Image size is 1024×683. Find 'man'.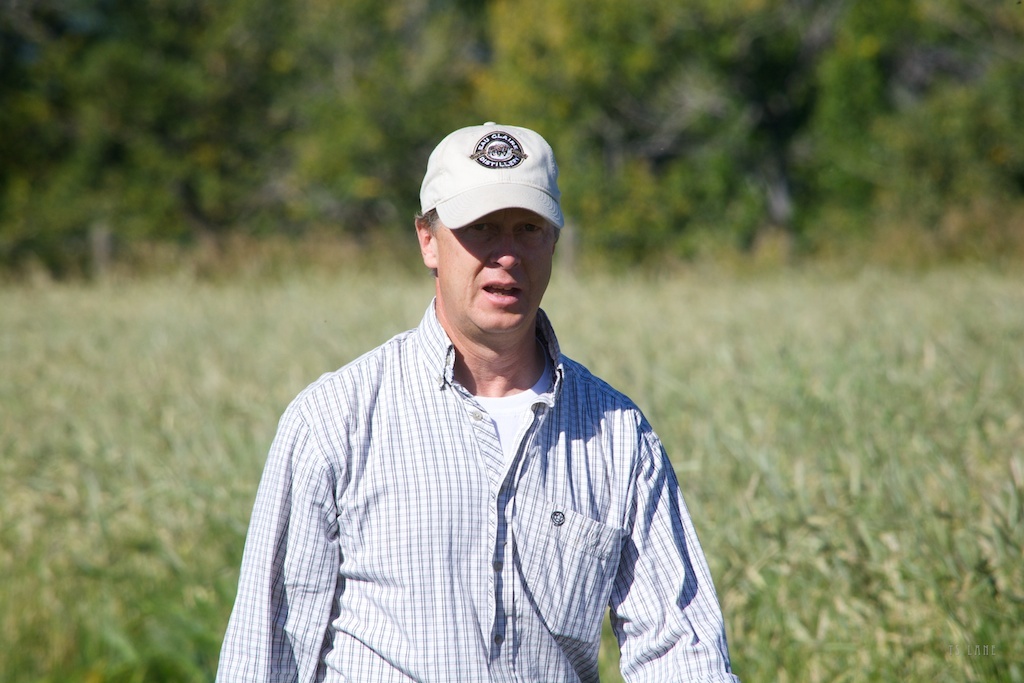
{"left": 234, "top": 98, "right": 727, "bottom": 676}.
